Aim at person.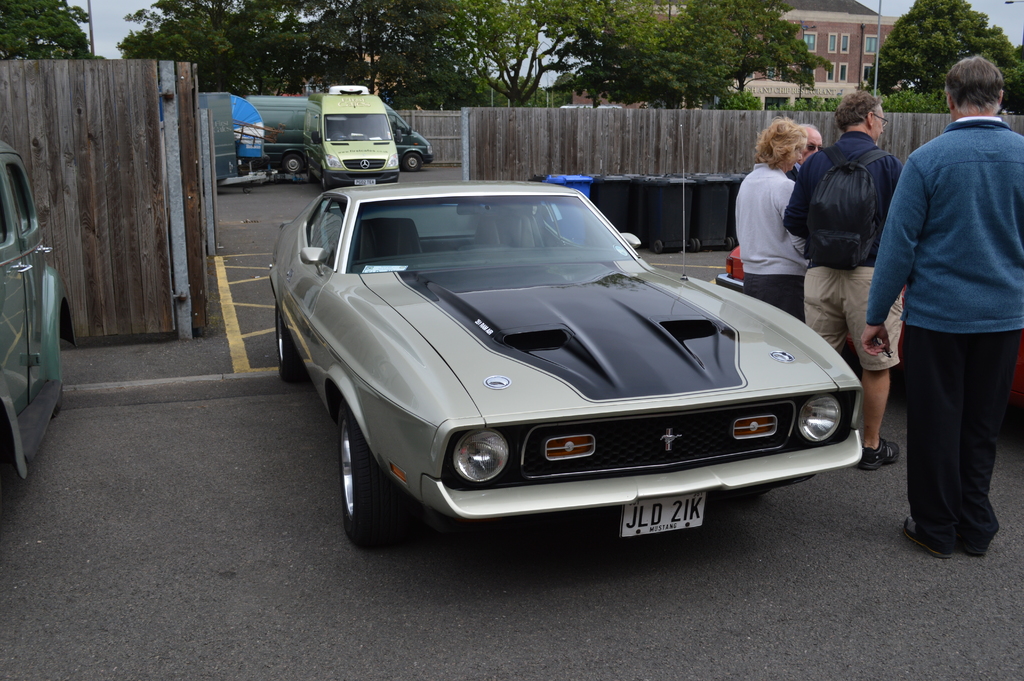
Aimed at (left=781, top=91, right=906, bottom=475).
